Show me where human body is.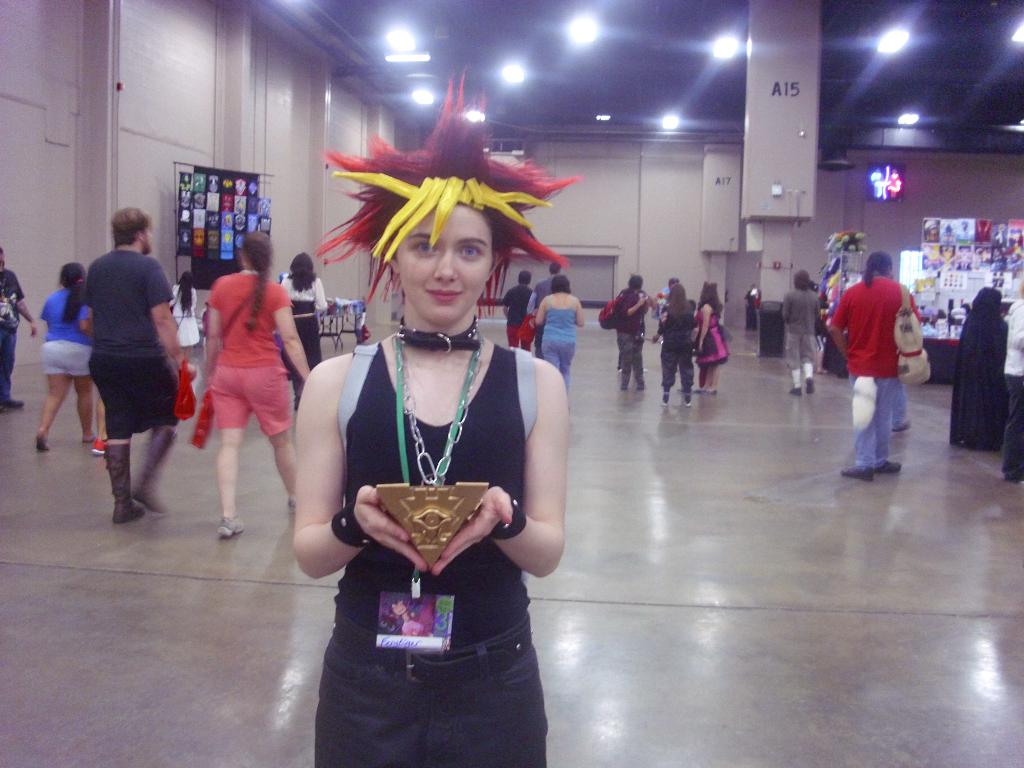
human body is at x1=83 y1=245 x2=186 y2=527.
